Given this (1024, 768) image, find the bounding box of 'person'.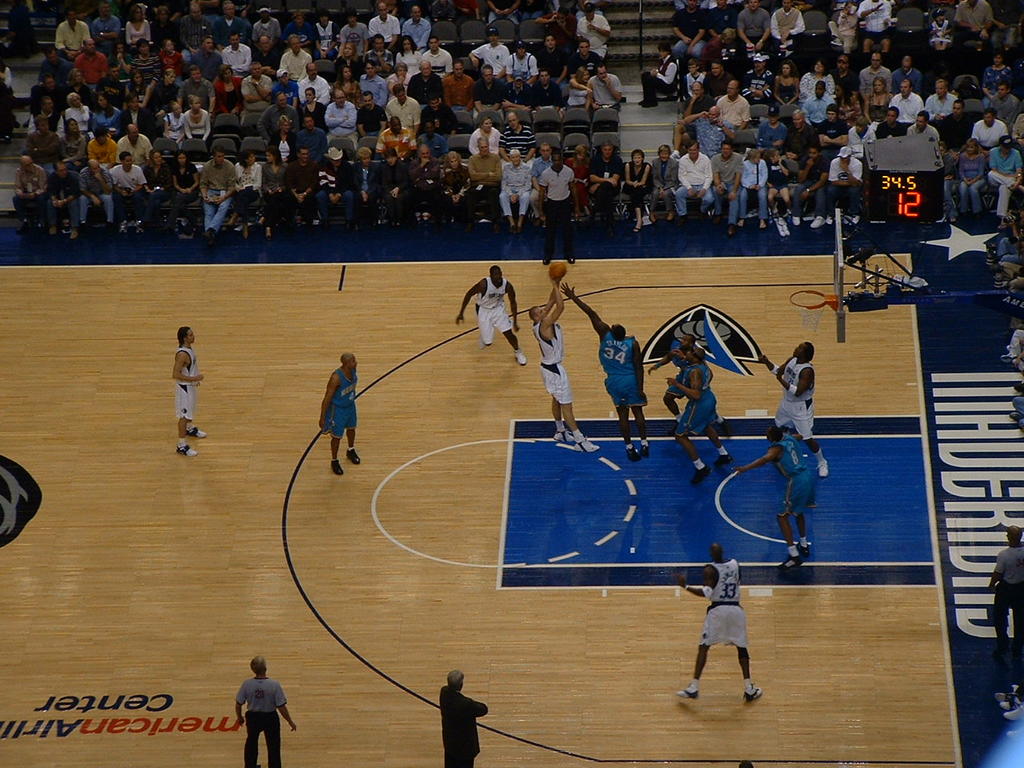
Rect(252, 4, 280, 44).
